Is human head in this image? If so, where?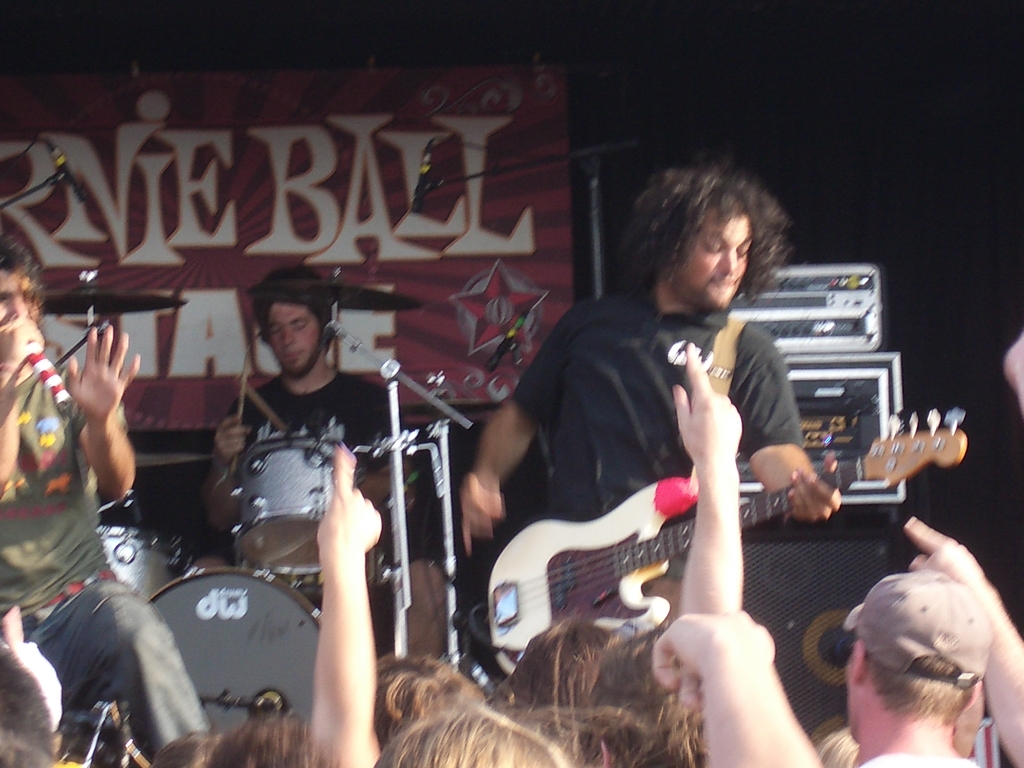
Yes, at 586:620:704:767.
